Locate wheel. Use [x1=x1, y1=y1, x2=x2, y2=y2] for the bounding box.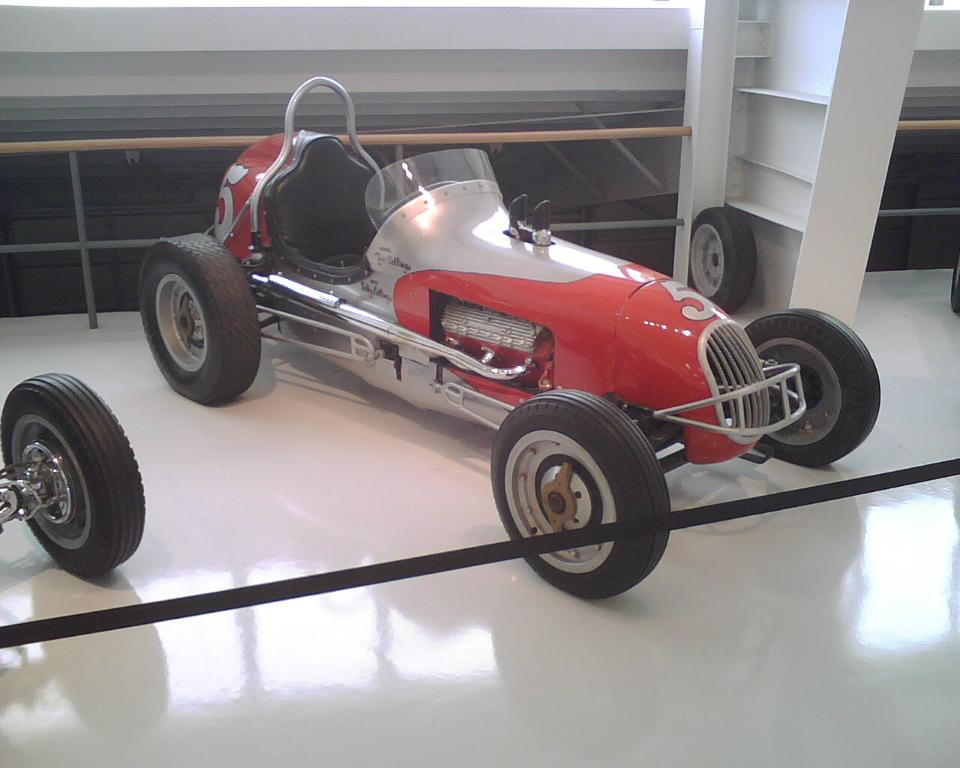
[x1=950, y1=256, x2=959, y2=312].
